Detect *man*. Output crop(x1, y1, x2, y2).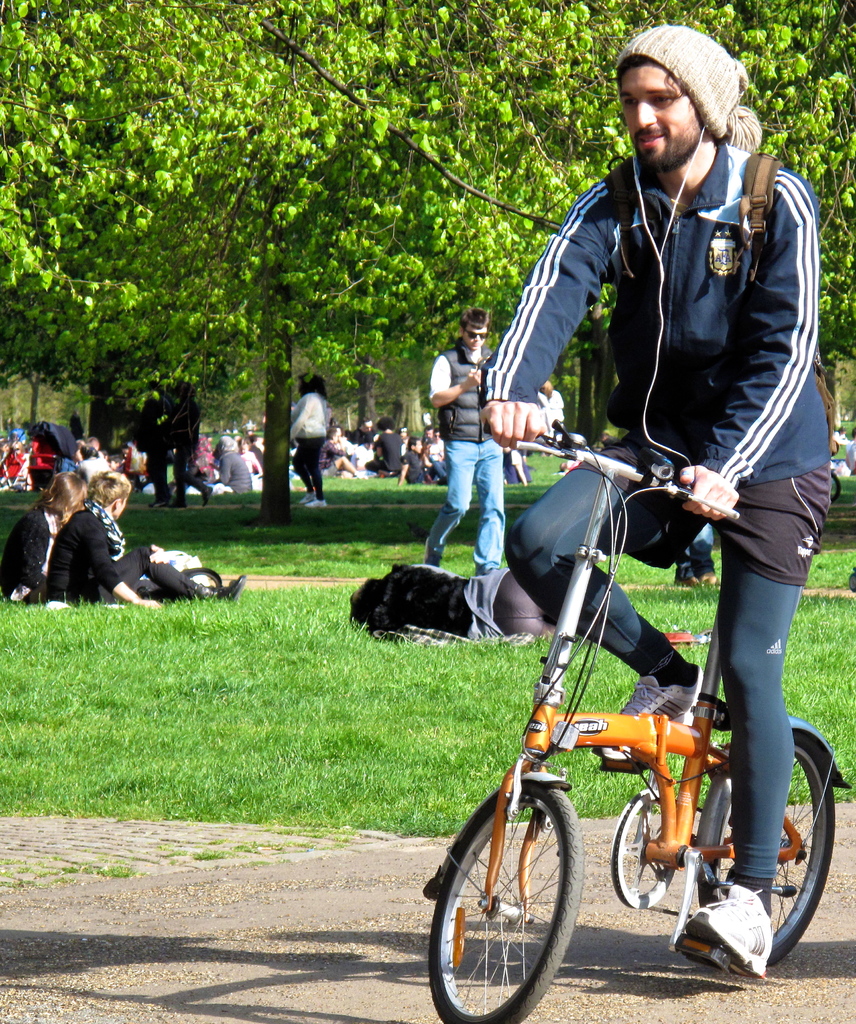
crop(419, 309, 512, 579).
